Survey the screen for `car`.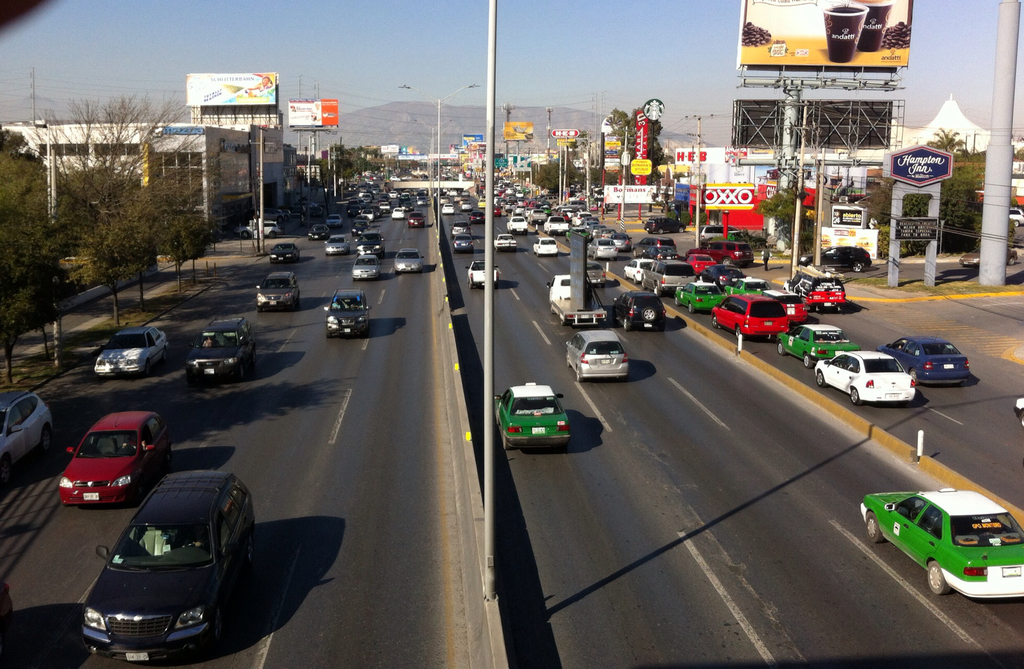
Survey found: box=[324, 289, 368, 335].
